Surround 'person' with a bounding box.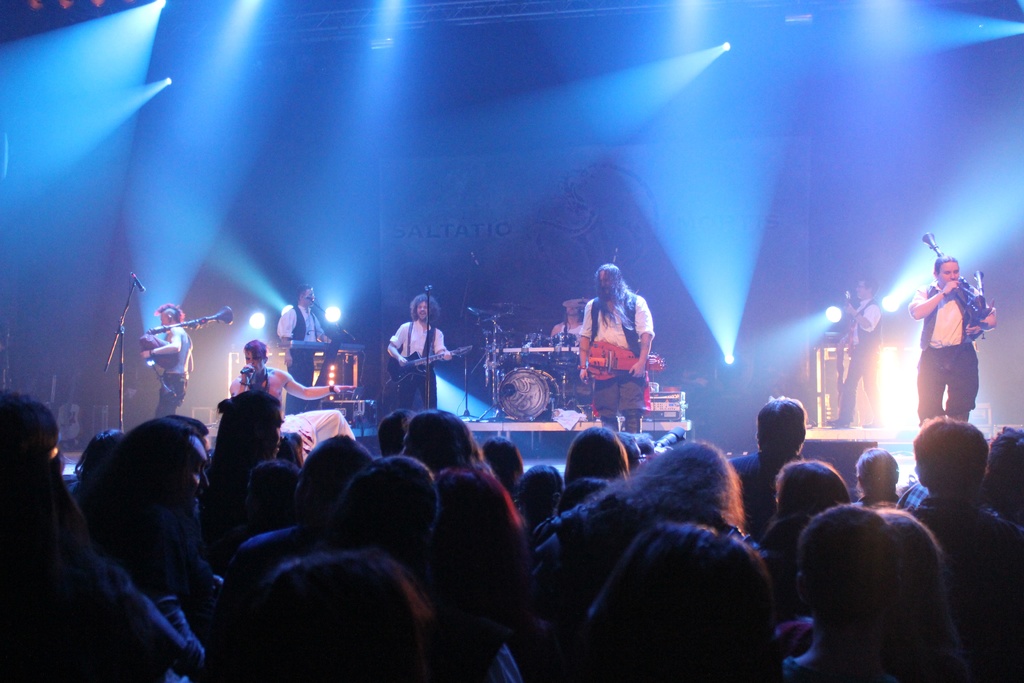
Rect(910, 258, 993, 426).
